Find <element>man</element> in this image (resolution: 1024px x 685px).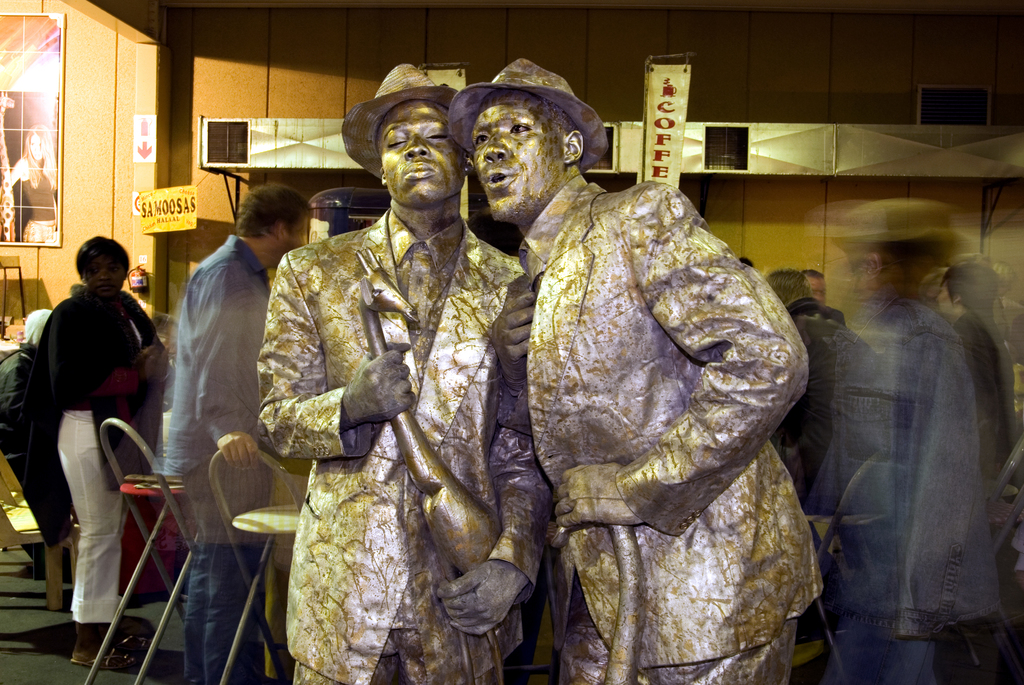
x1=447 y1=55 x2=828 y2=684.
